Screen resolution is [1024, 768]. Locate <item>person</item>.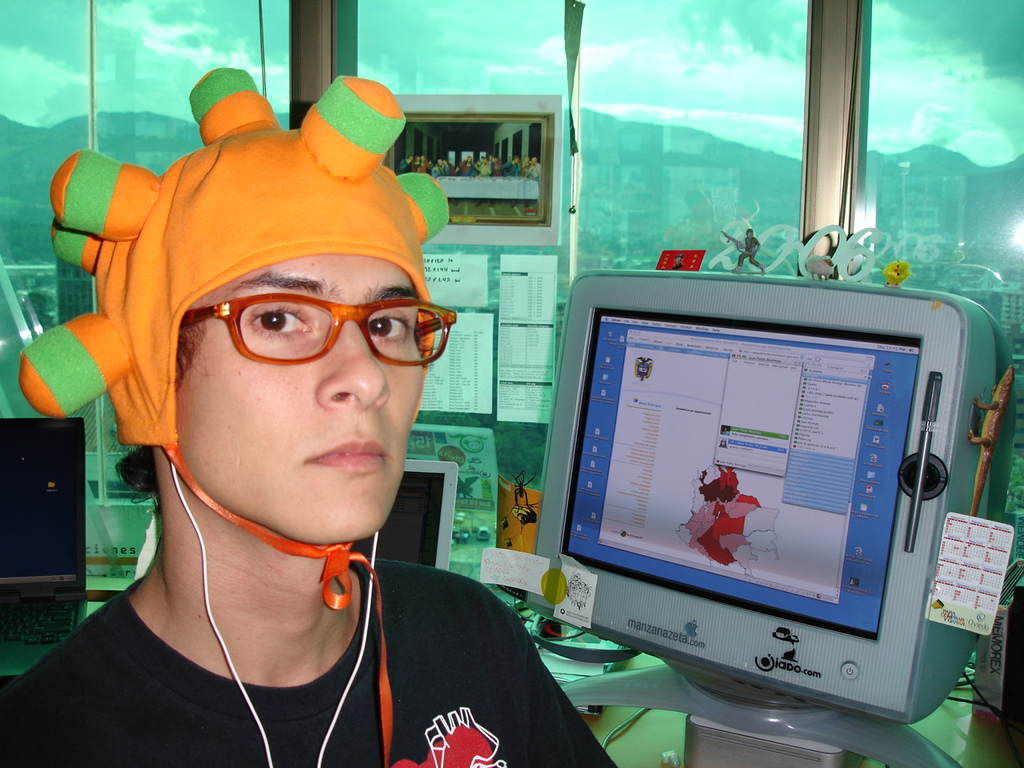
left=731, top=230, right=764, bottom=278.
